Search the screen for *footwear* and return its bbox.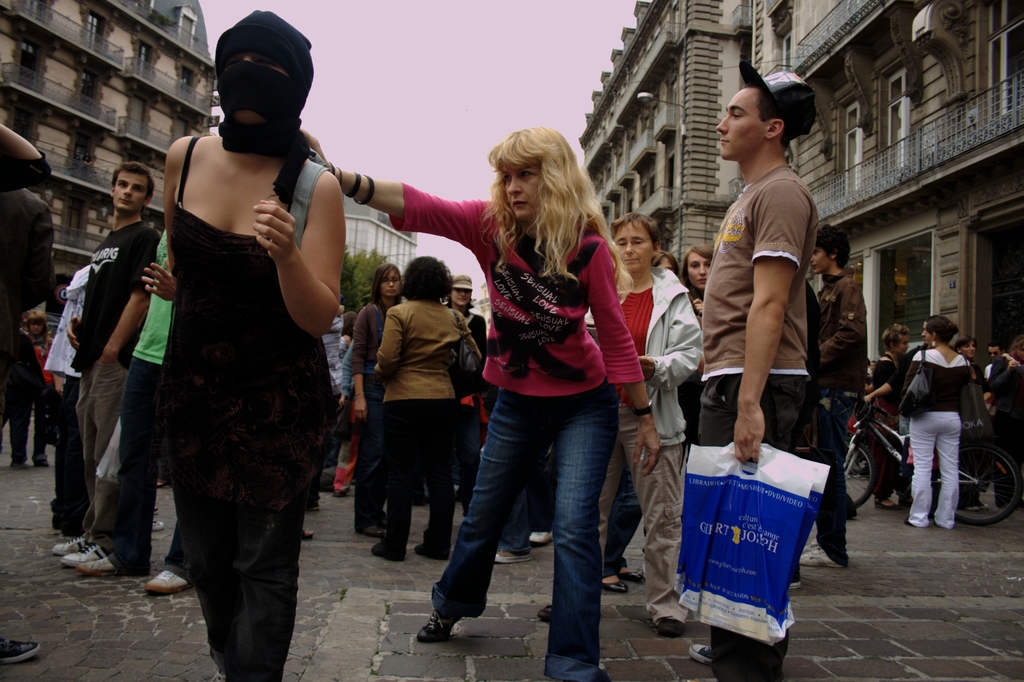
Found: region(655, 610, 687, 637).
